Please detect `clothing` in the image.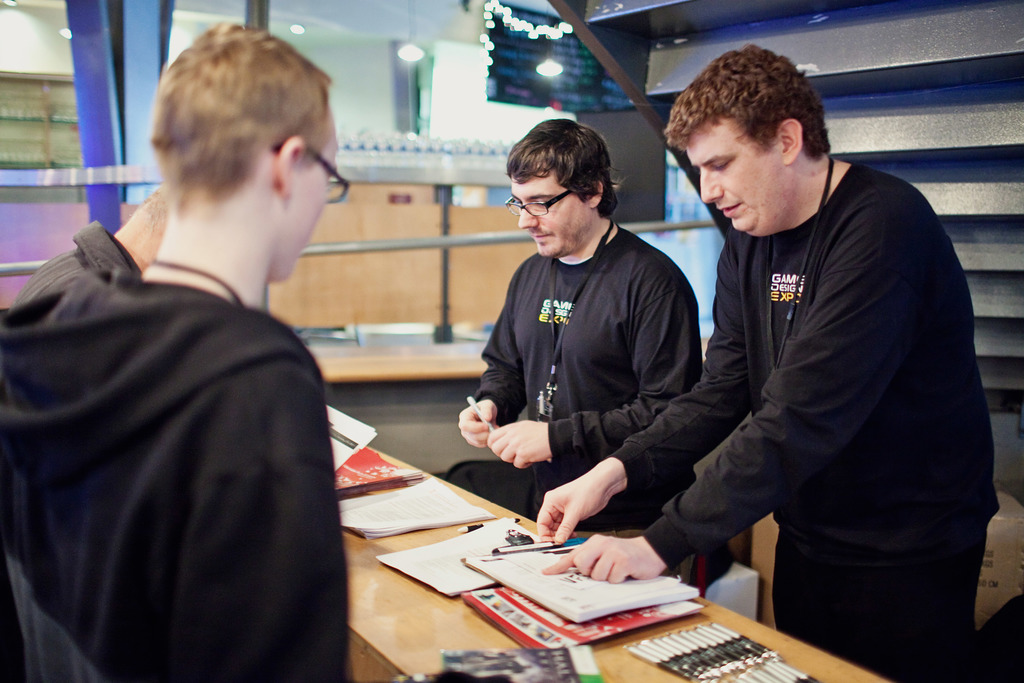
<box>10,140,356,682</box>.
